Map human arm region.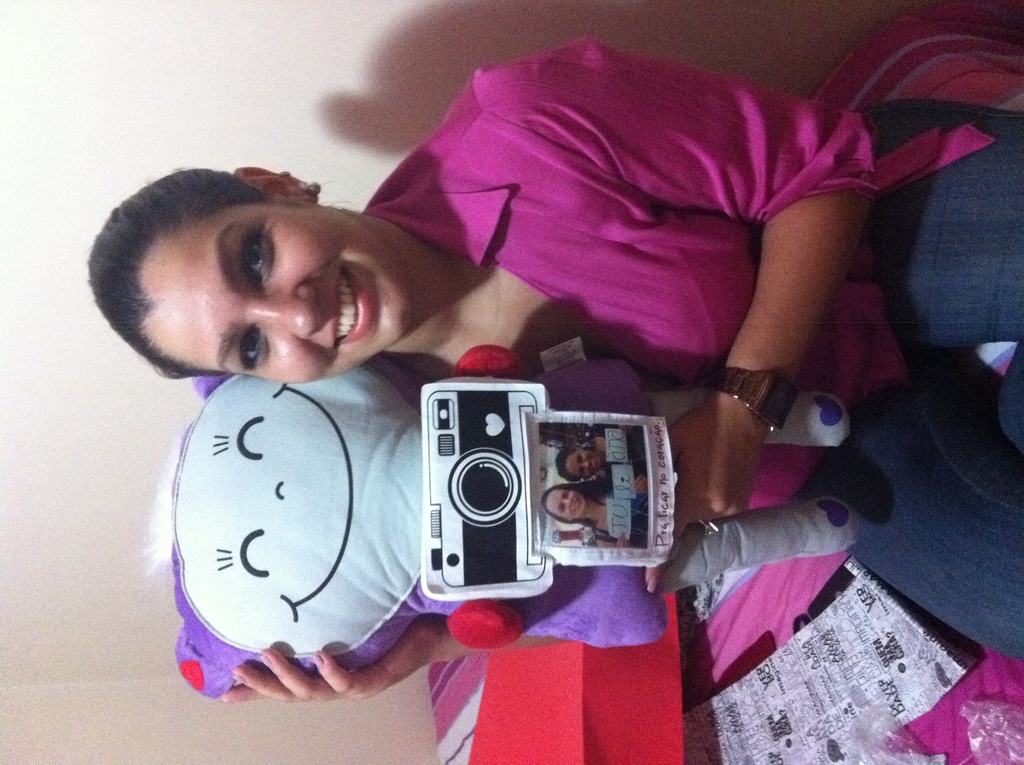
Mapped to pyautogui.locateOnScreen(473, 36, 874, 593).
